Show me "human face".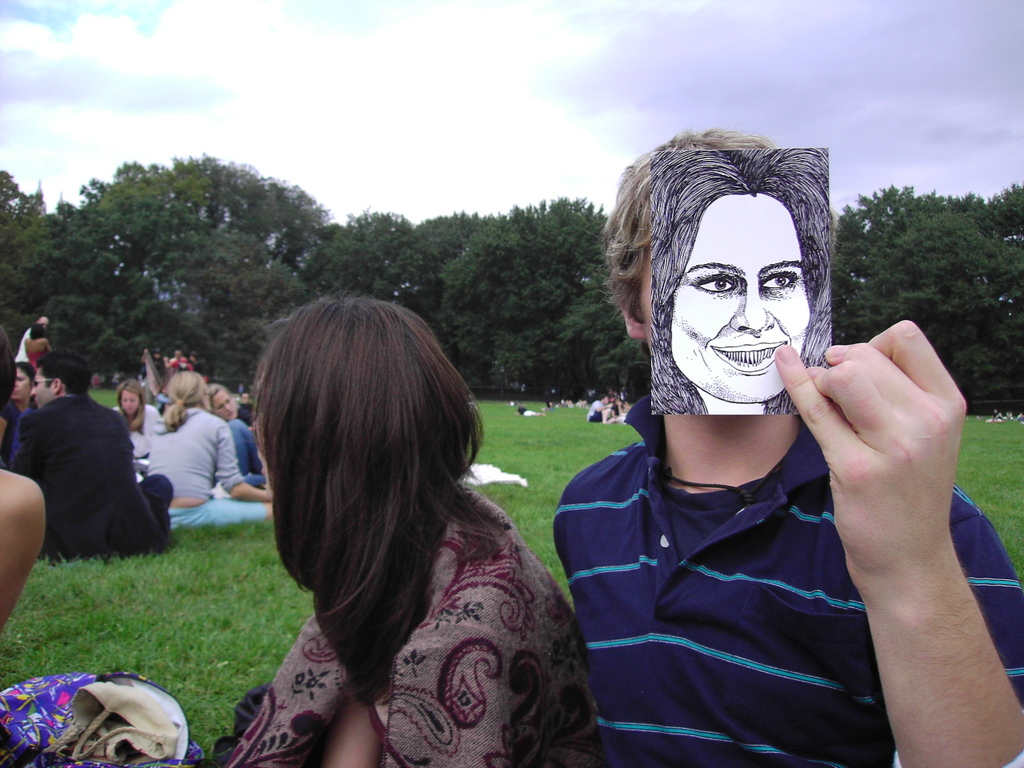
"human face" is here: [119, 393, 135, 411].
